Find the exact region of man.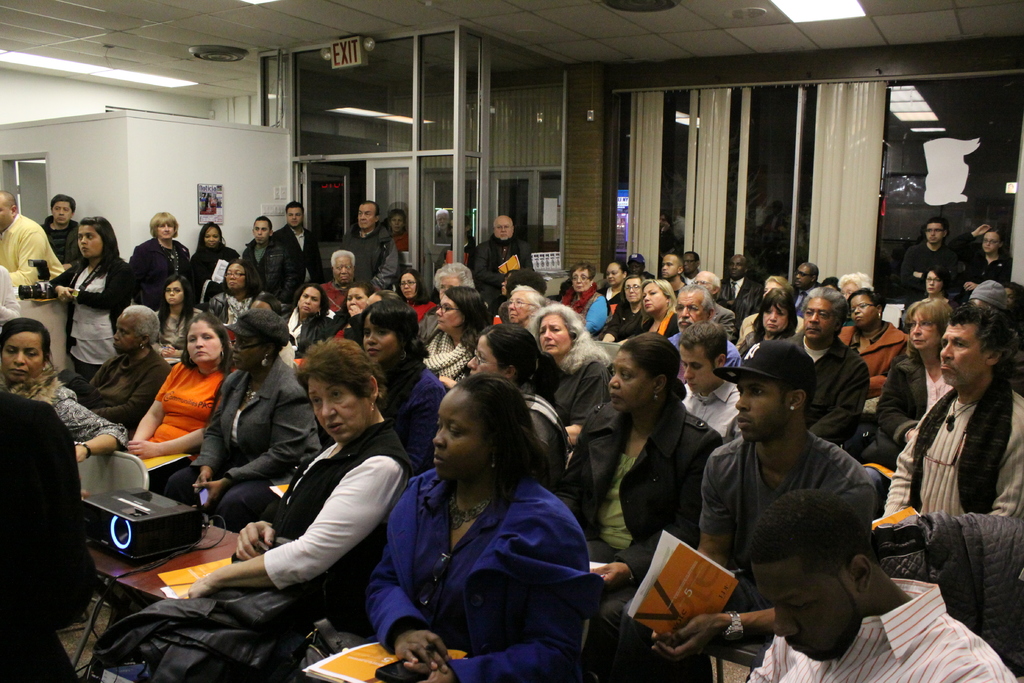
Exact region: region(716, 256, 757, 306).
